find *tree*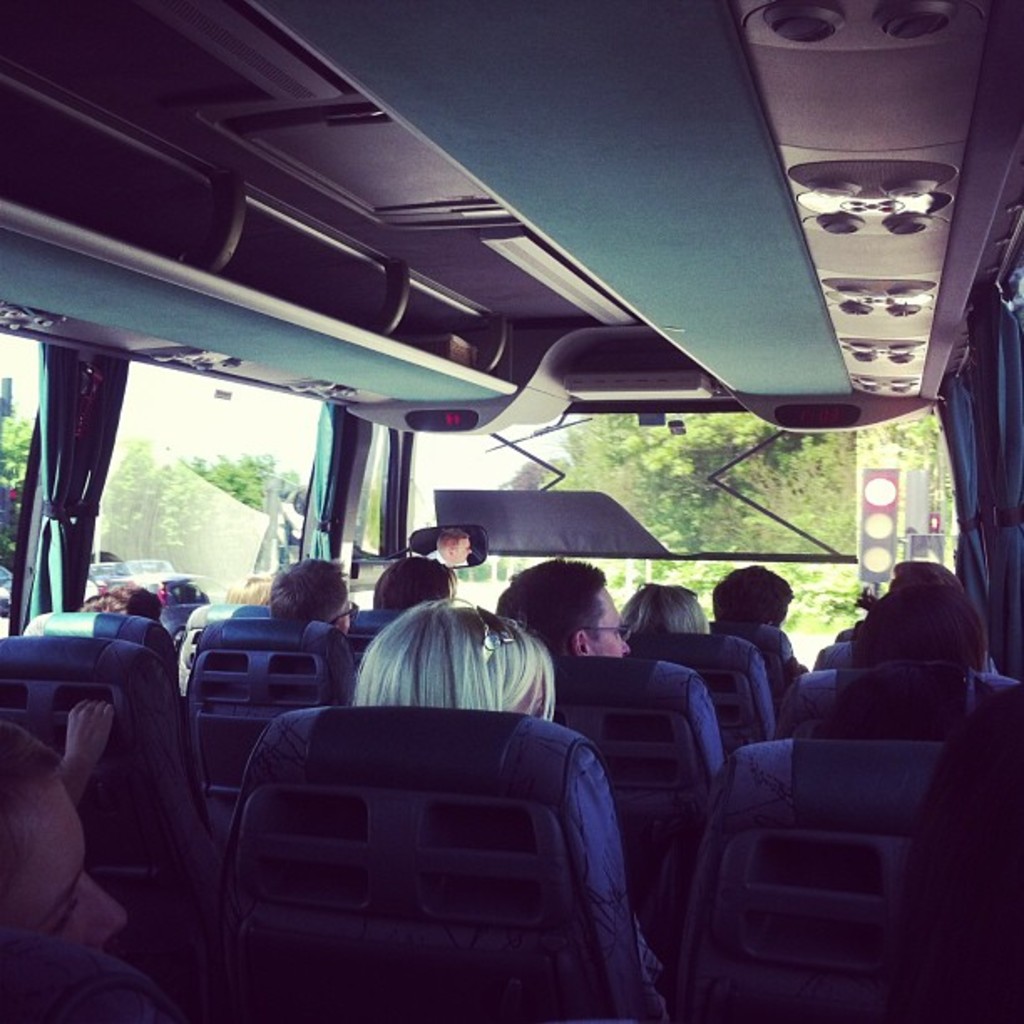
box=[550, 405, 934, 616]
